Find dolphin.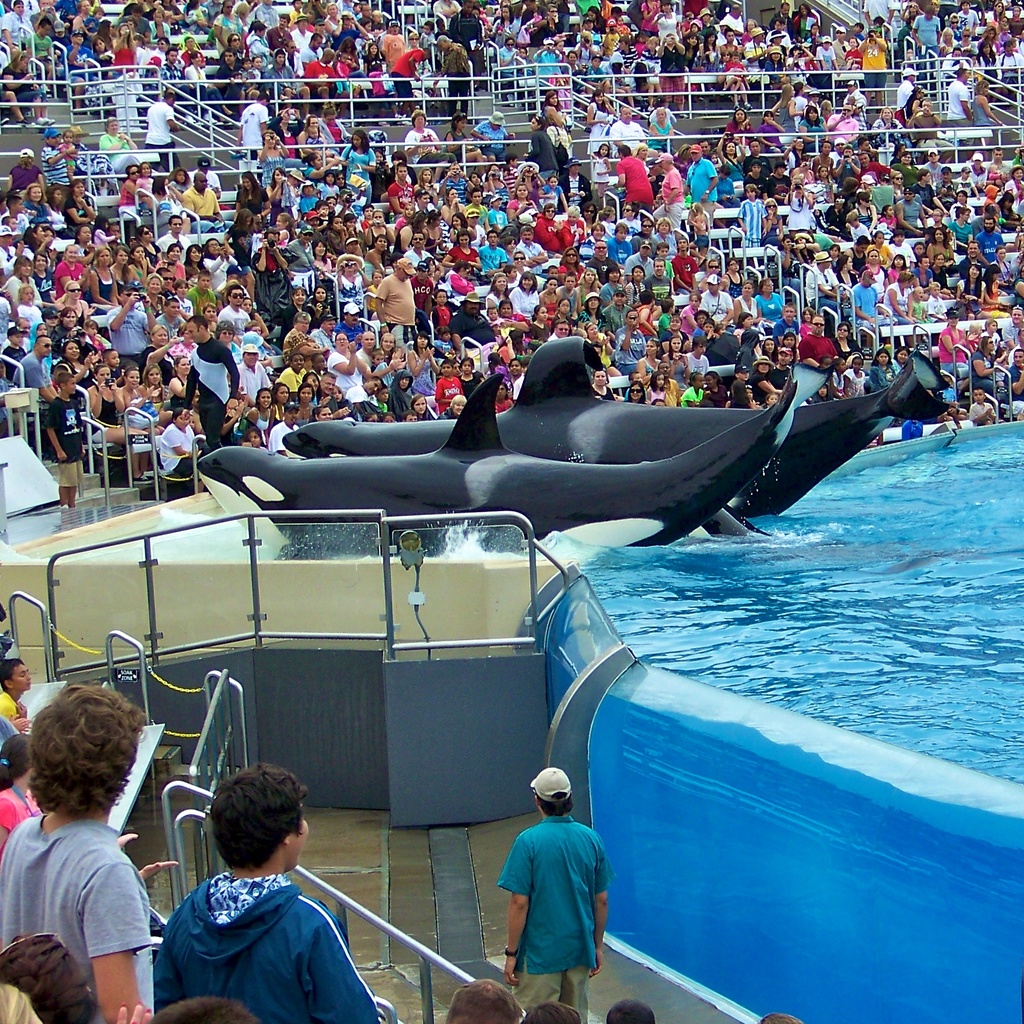
Rect(194, 360, 815, 563).
